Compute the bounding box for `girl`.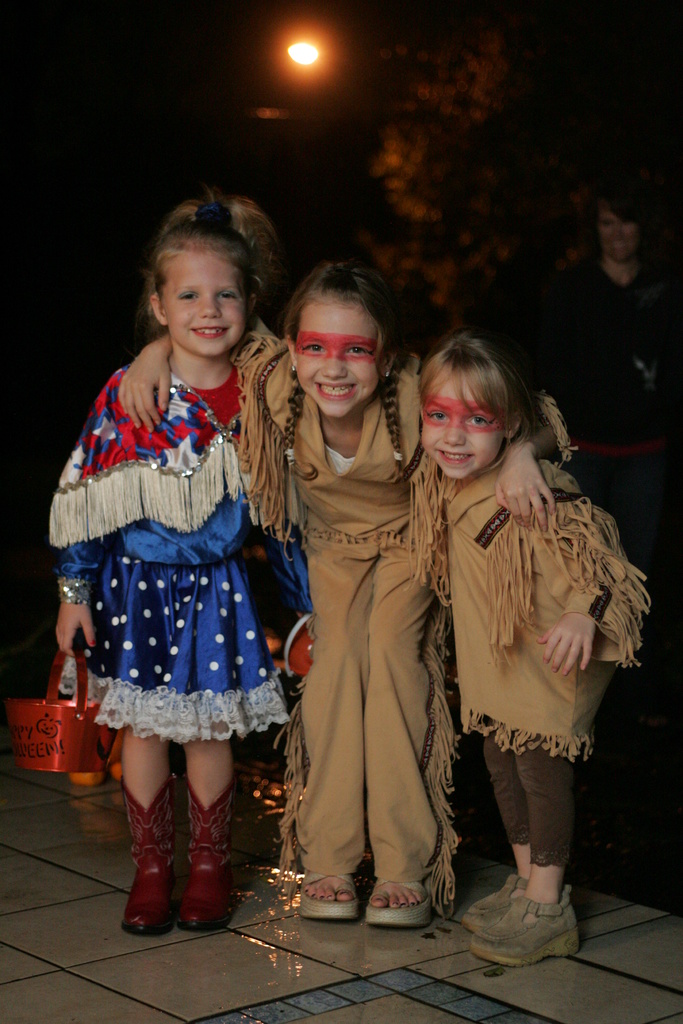
[423, 325, 649, 968].
